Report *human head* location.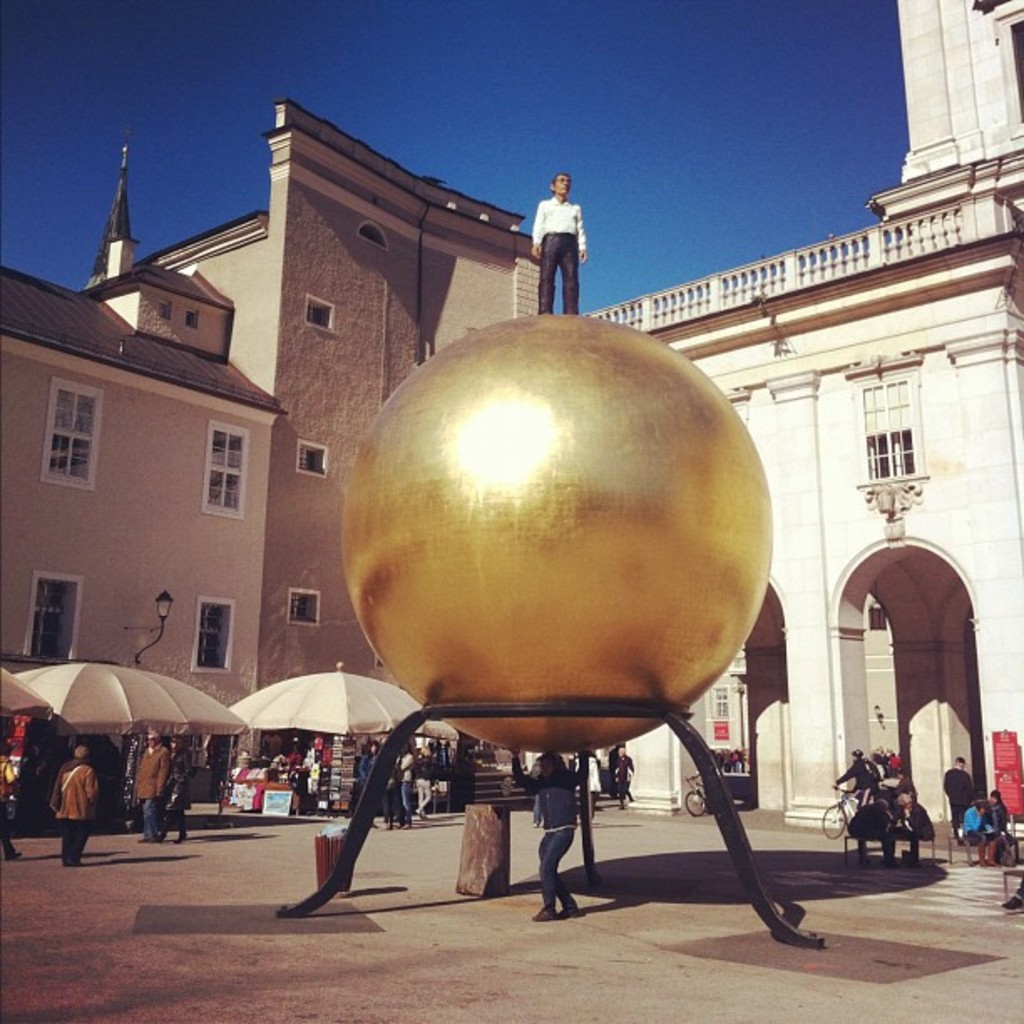
Report: detection(366, 736, 378, 755).
